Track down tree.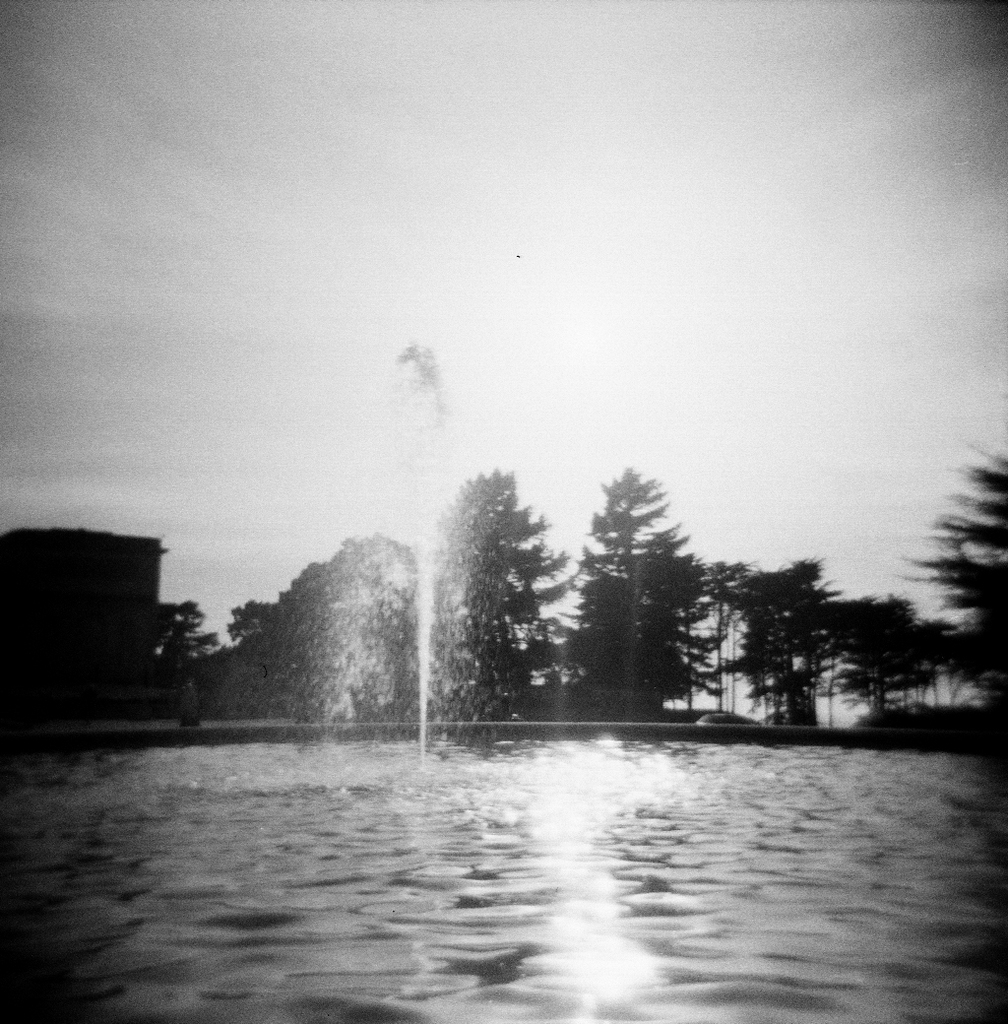
Tracked to x1=561, y1=466, x2=724, y2=729.
